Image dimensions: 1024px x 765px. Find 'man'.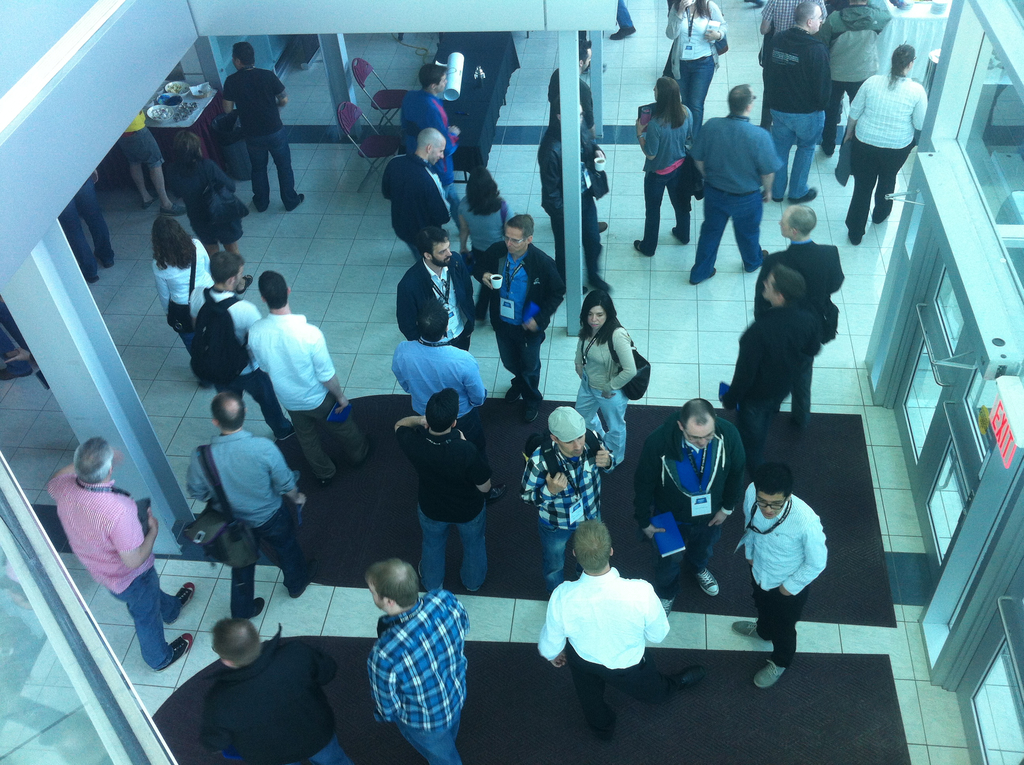
detection(395, 229, 490, 356).
